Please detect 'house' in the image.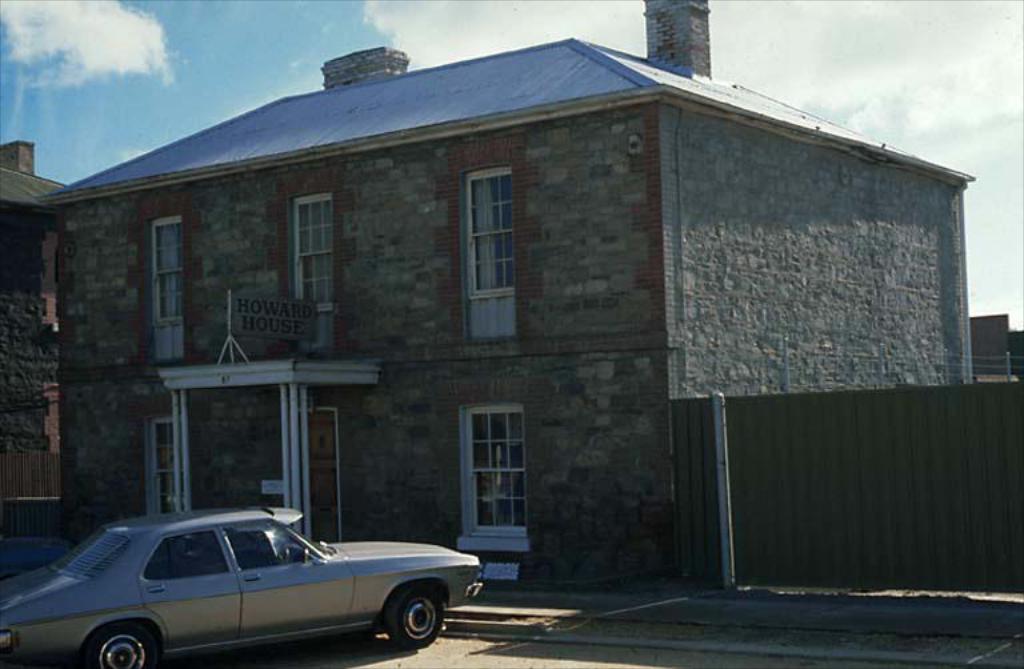
<bbox>0, 145, 59, 582</bbox>.
